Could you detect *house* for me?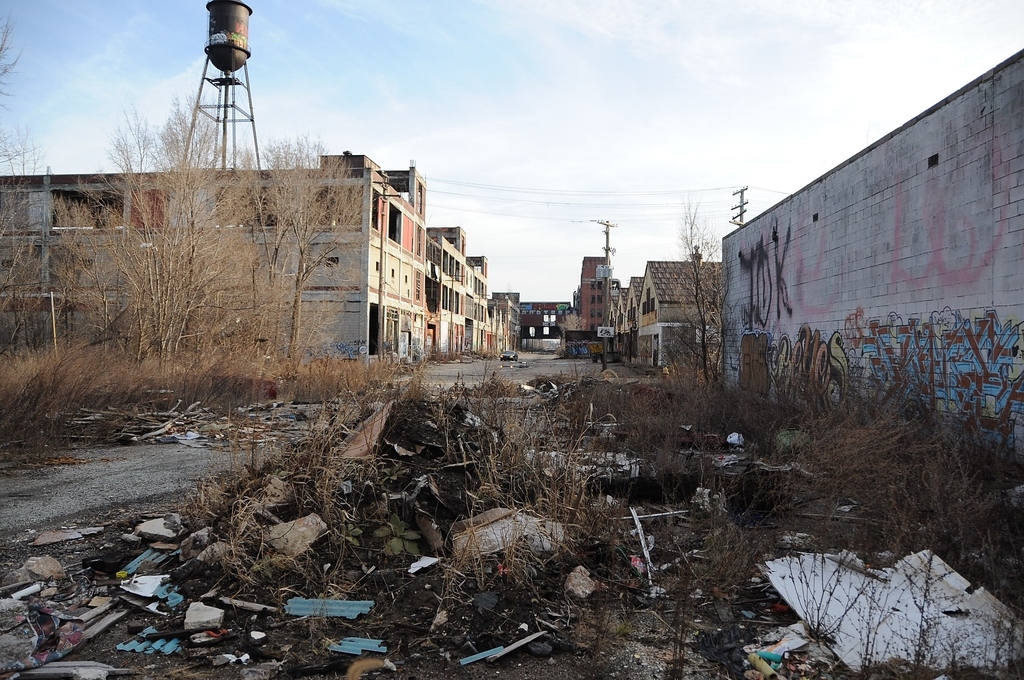
Detection result: (636, 259, 723, 365).
